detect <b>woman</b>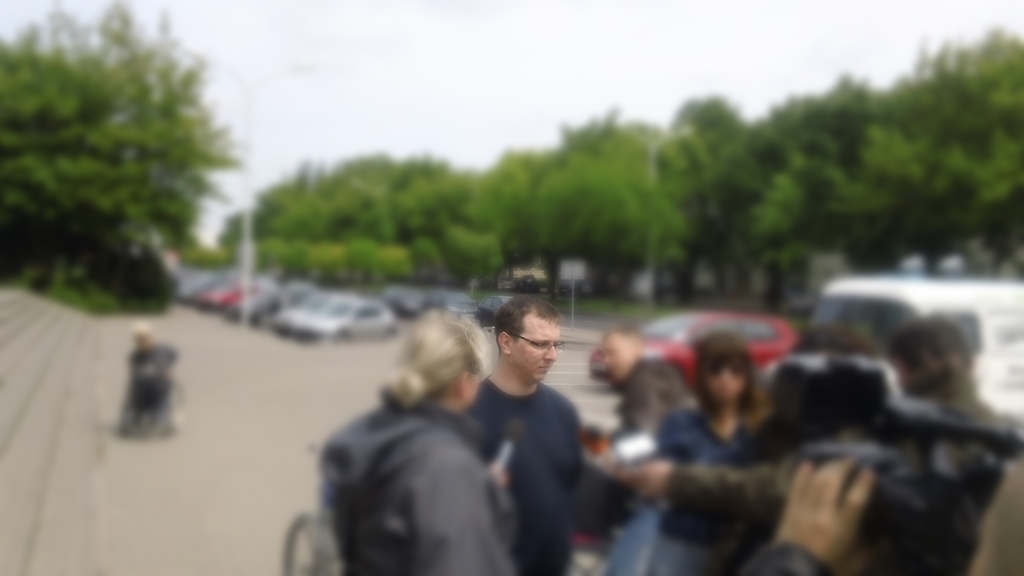
(643, 335, 766, 575)
